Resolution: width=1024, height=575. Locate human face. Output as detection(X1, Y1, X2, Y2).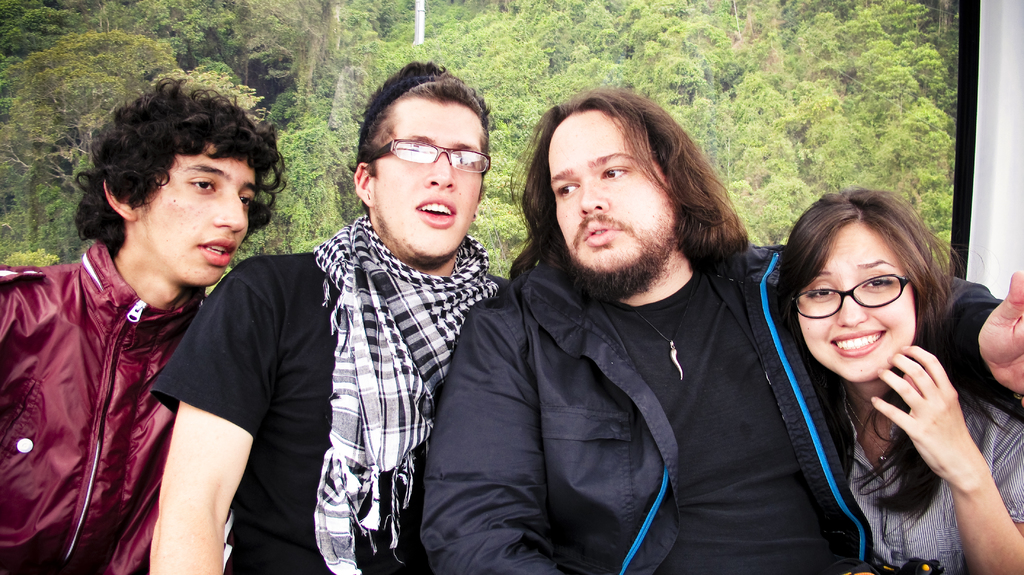
detection(145, 138, 259, 286).
